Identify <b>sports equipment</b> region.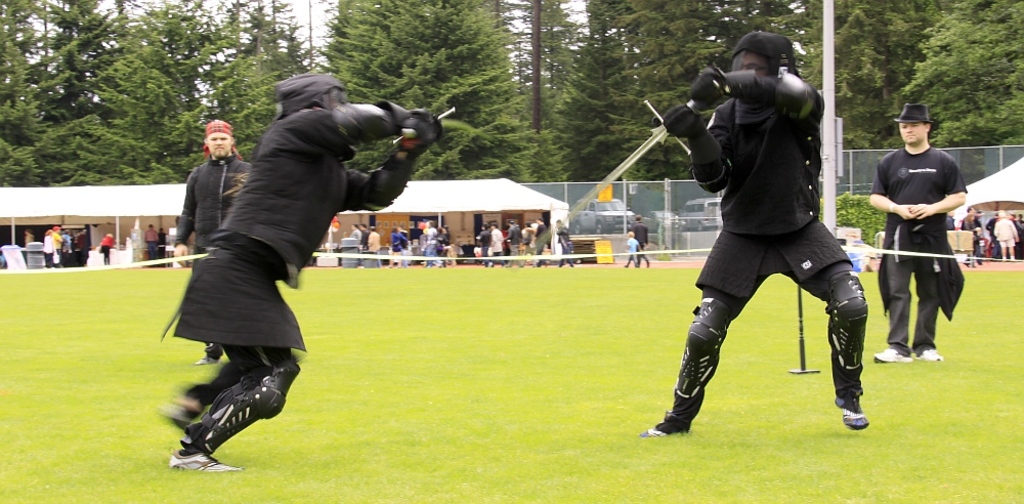
Region: detection(186, 362, 300, 460).
